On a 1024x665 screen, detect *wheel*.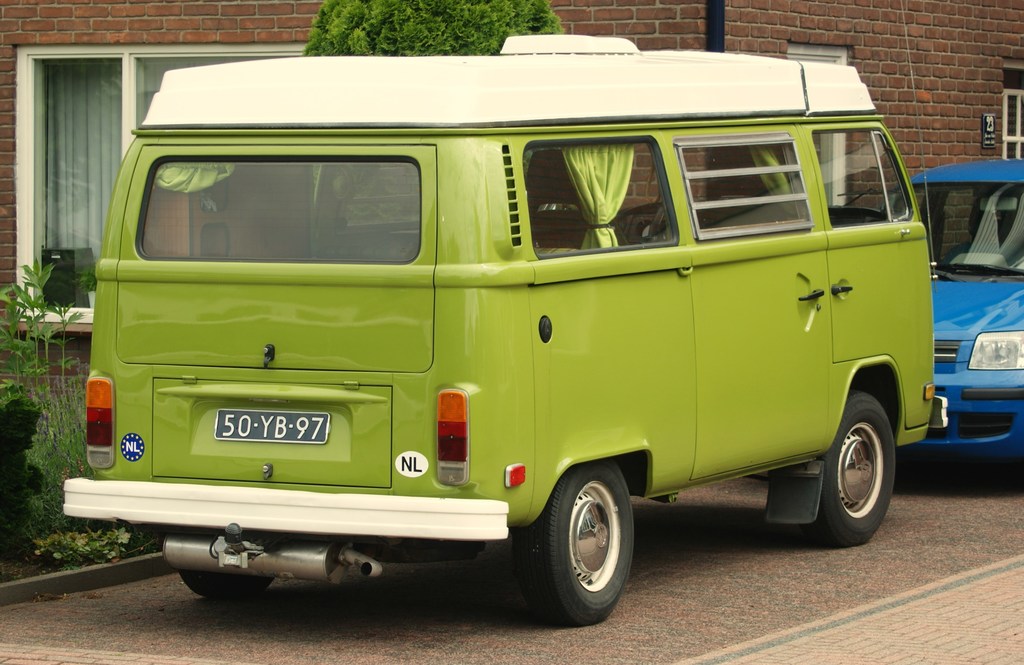
pyautogui.locateOnScreen(535, 477, 637, 613).
